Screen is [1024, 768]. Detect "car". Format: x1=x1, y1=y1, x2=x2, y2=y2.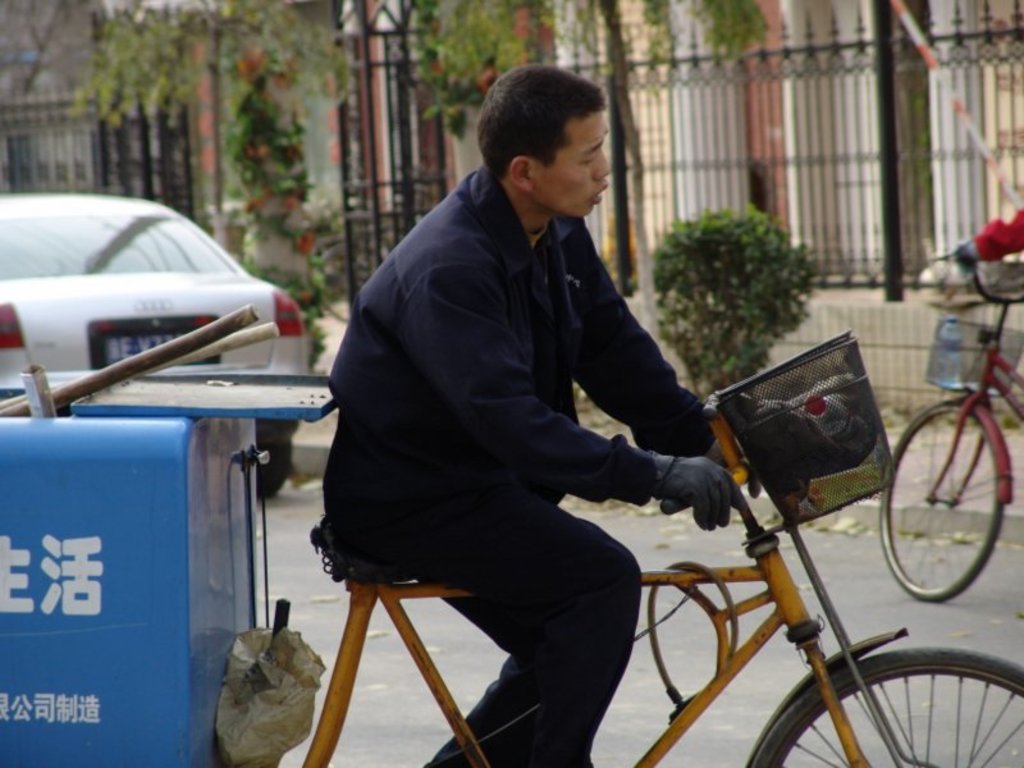
x1=0, y1=192, x2=307, y2=497.
